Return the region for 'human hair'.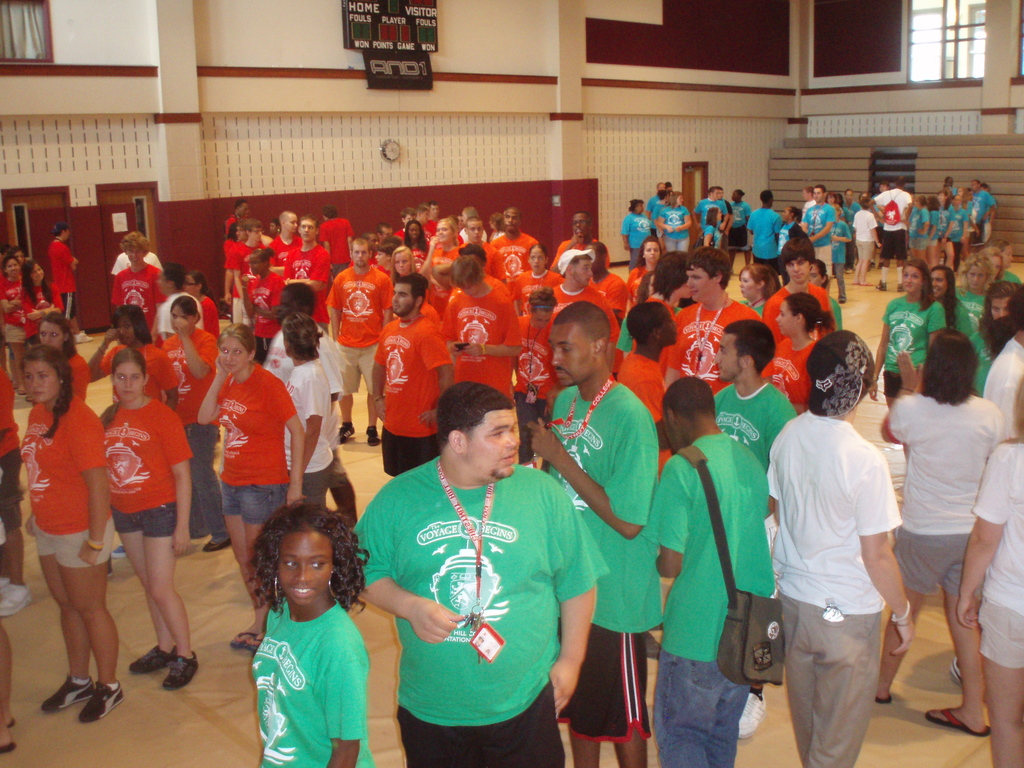
(19,346,70,442).
